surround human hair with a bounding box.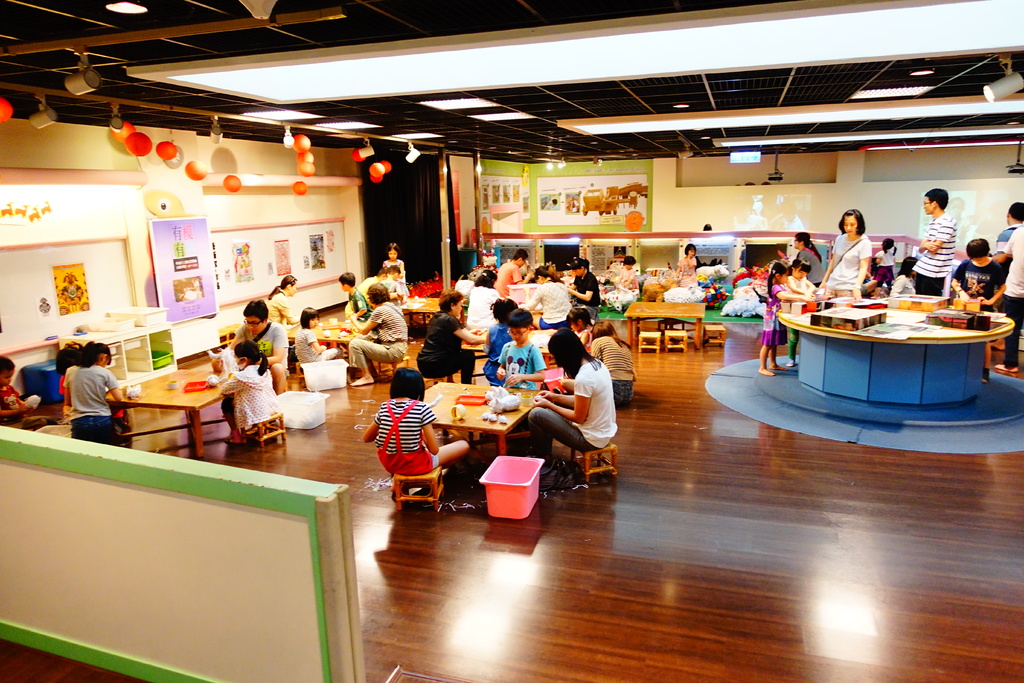
(x1=234, y1=342, x2=268, y2=374).
